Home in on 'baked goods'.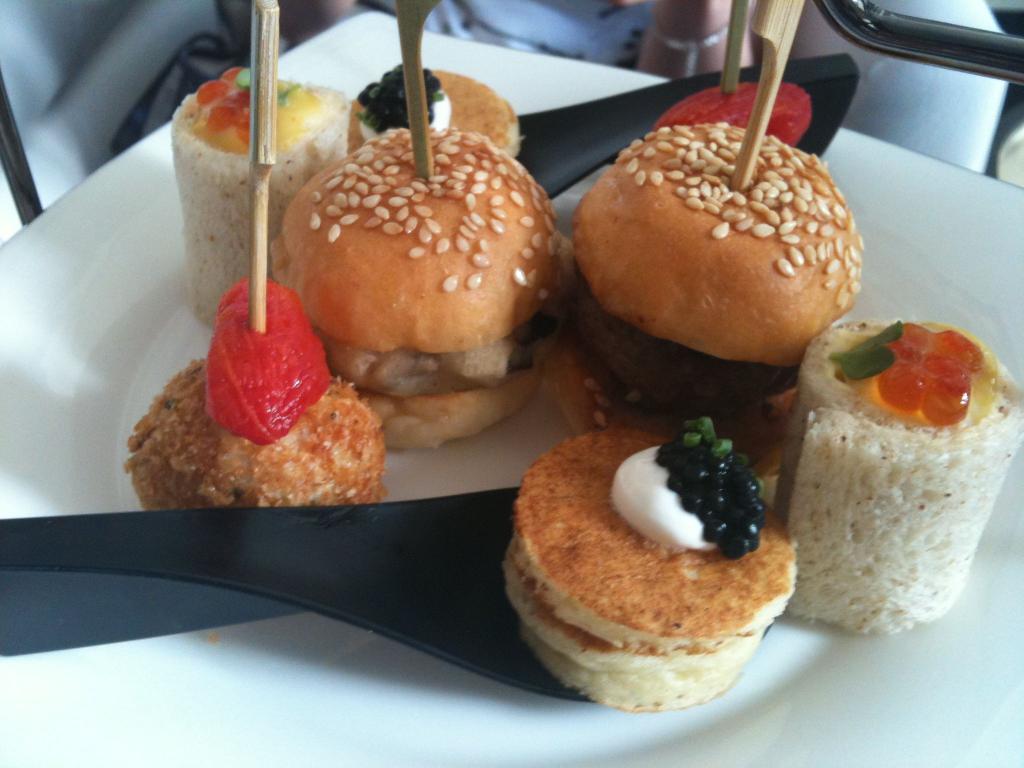
Homed in at [272,127,568,452].
